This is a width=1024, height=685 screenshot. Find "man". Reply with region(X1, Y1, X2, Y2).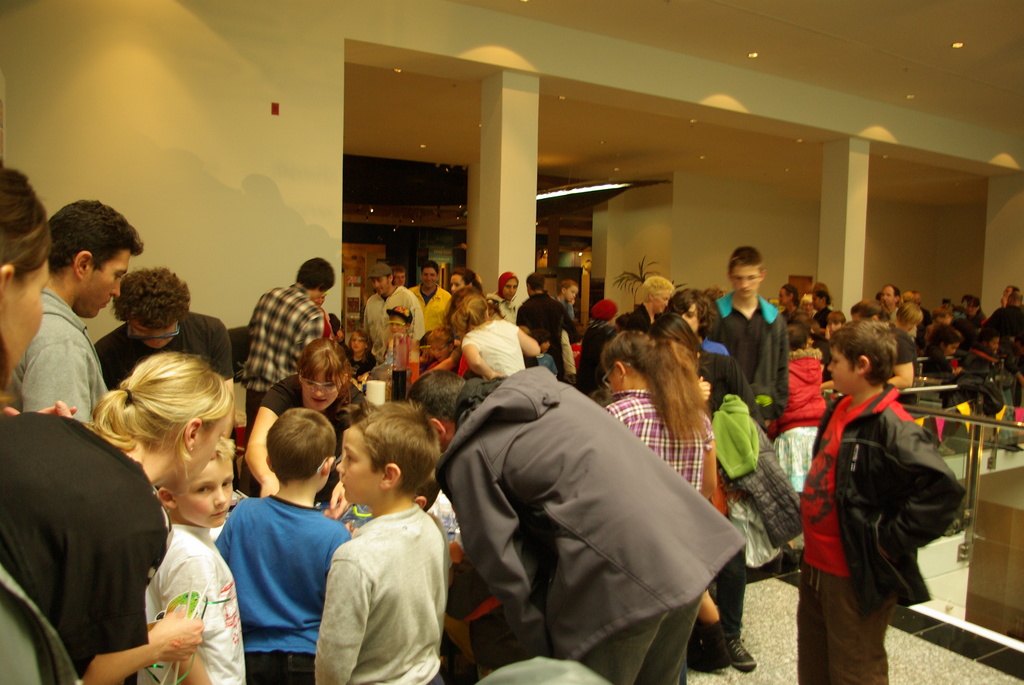
region(96, 267, 244, 437).
